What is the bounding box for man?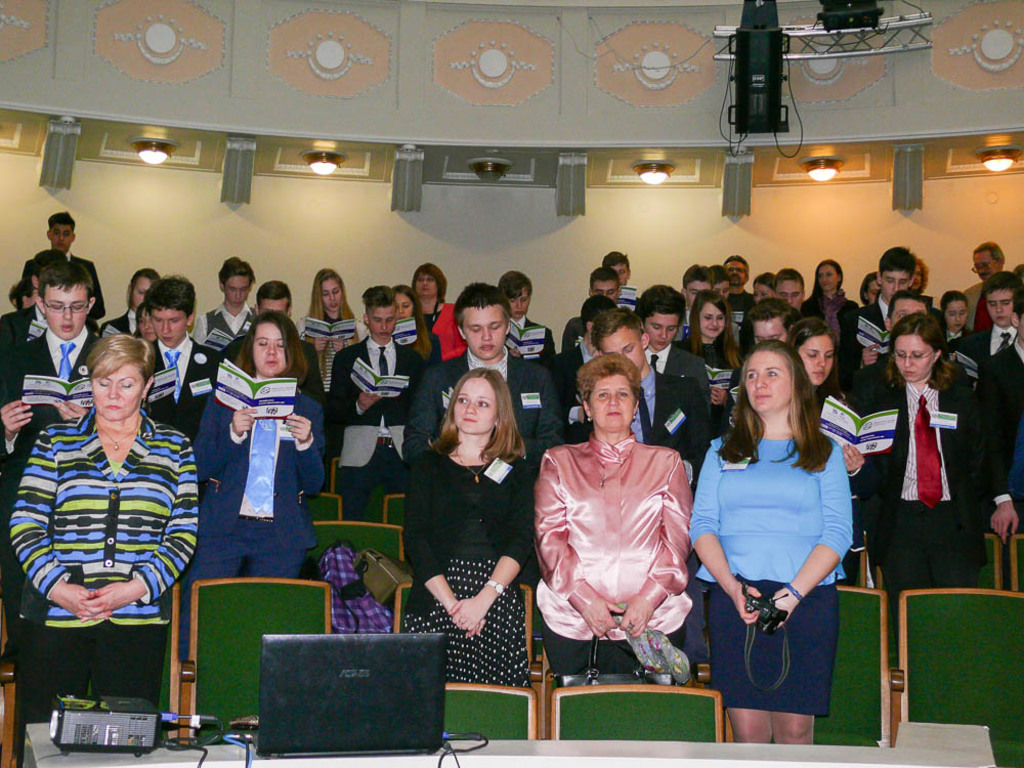
bbox=(0, 257, 111, 693).
